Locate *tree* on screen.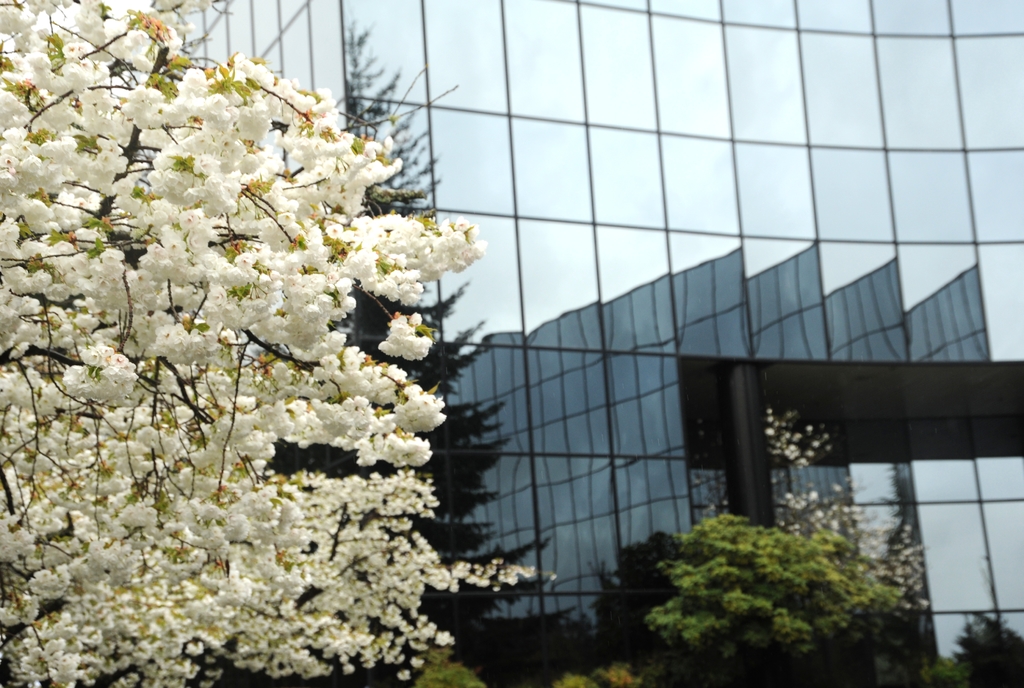
On screen at l=656, t=509, r=912, b=687.
